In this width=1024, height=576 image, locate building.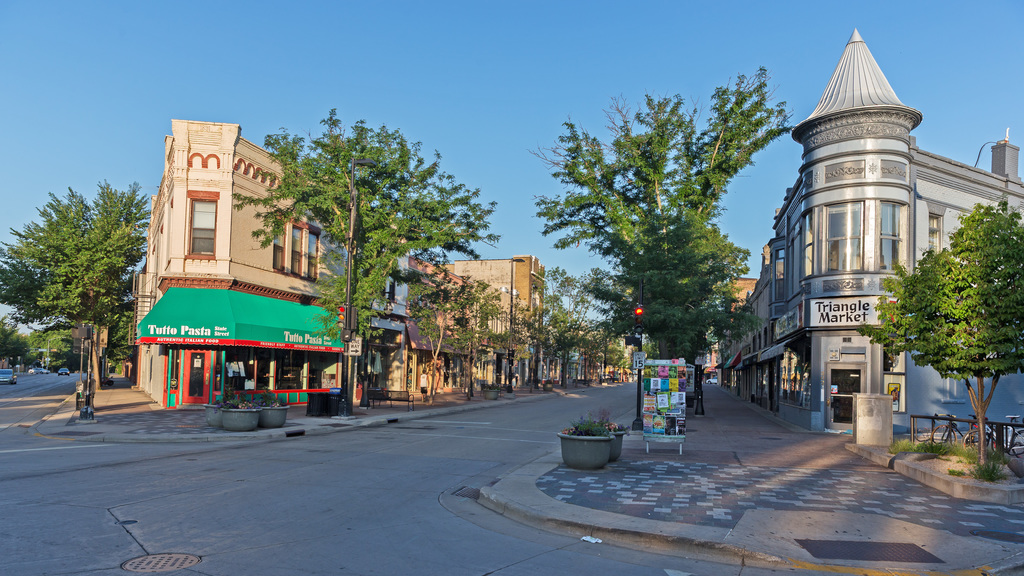
Bounding box: region(718, 24, 1023, 427).
